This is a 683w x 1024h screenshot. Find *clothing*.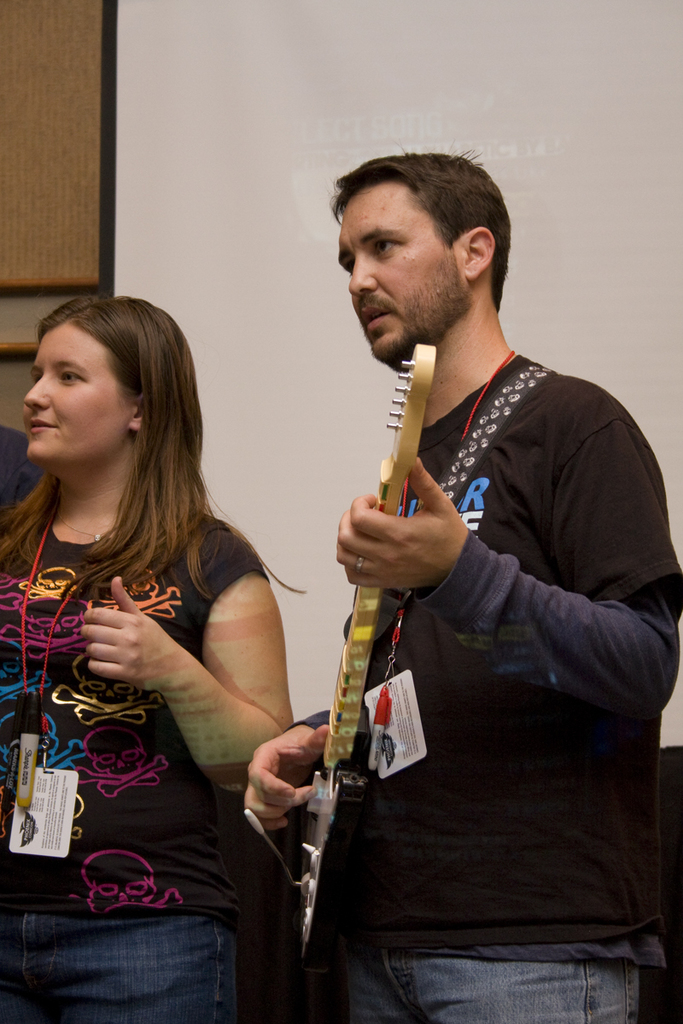
Bounding box: (x1=295, y1=268, x2=652, y2=1009).
